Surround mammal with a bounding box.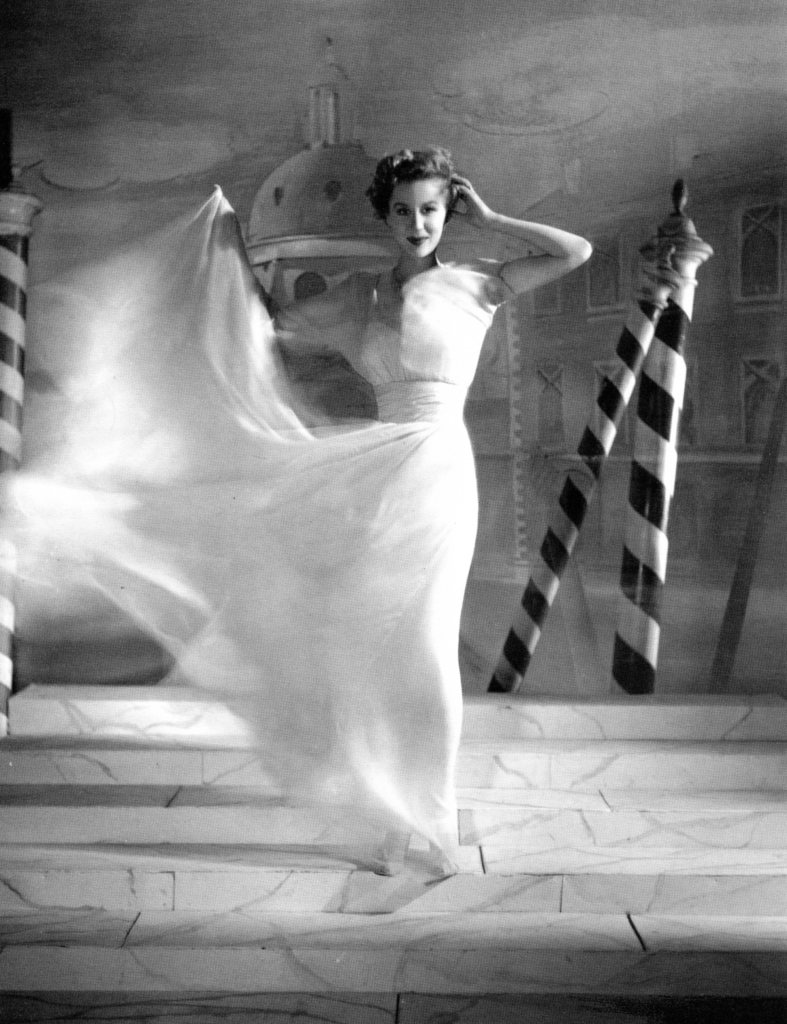
crop(0, 136, 589, 869).
